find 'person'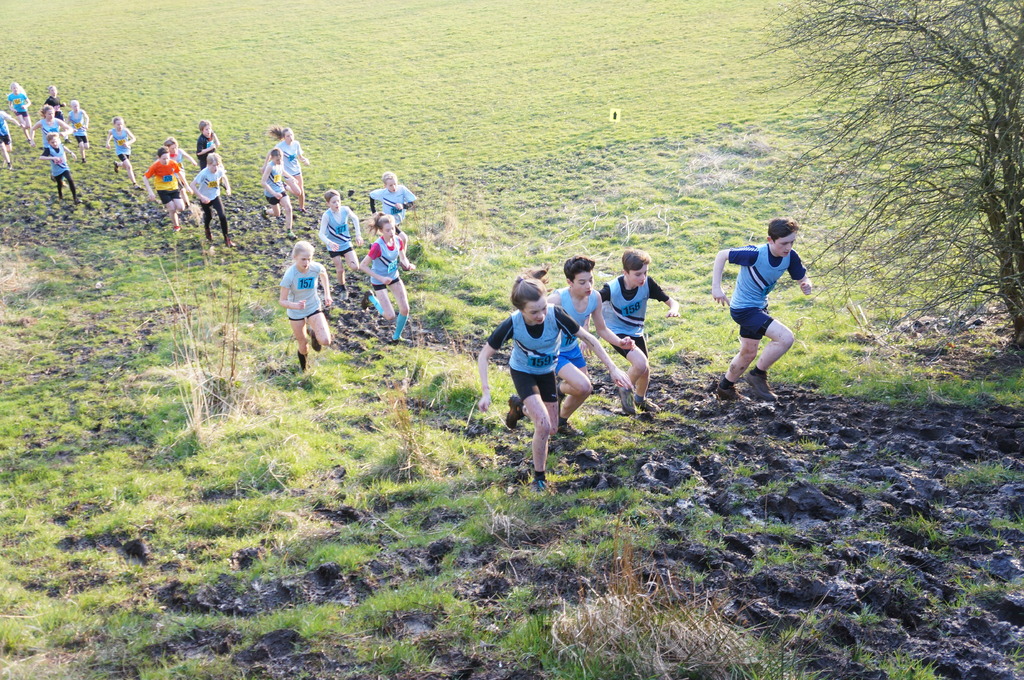
pyautogui.locateOnScreen(593, 265, 684, 404)
